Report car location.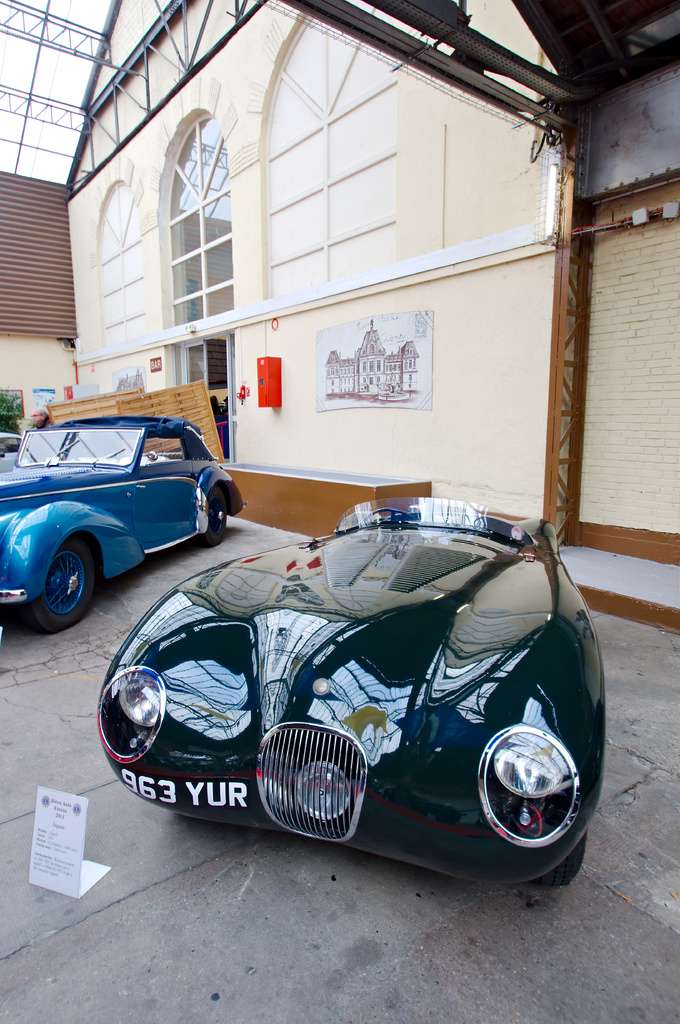
Report: detection(104, 484, 606, 890).
